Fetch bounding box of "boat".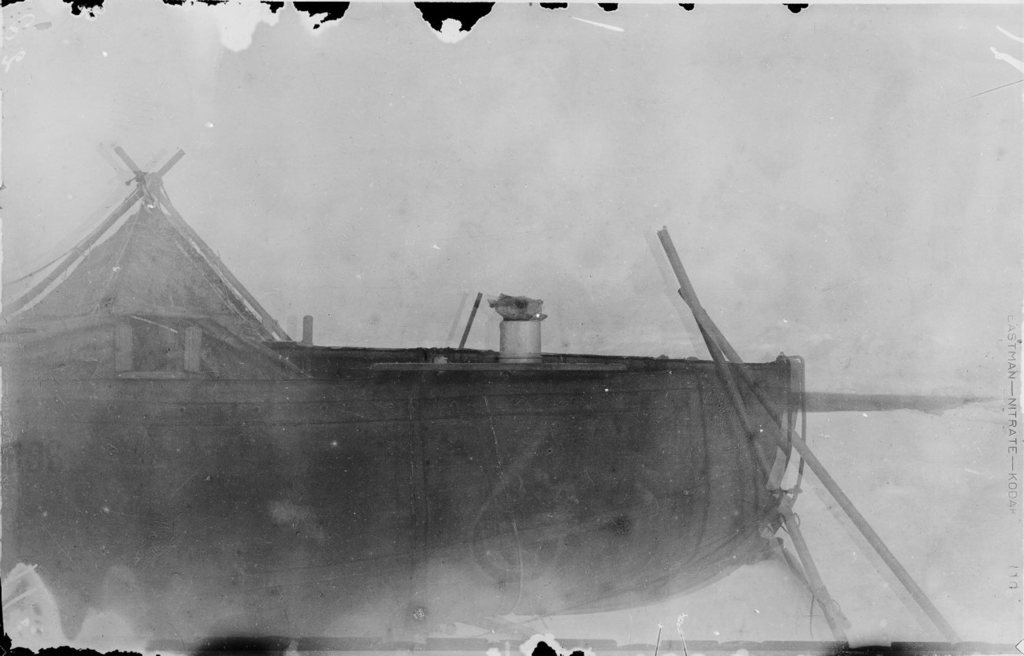
Bbox: left=0, top=125, right=815, bottom=655.
